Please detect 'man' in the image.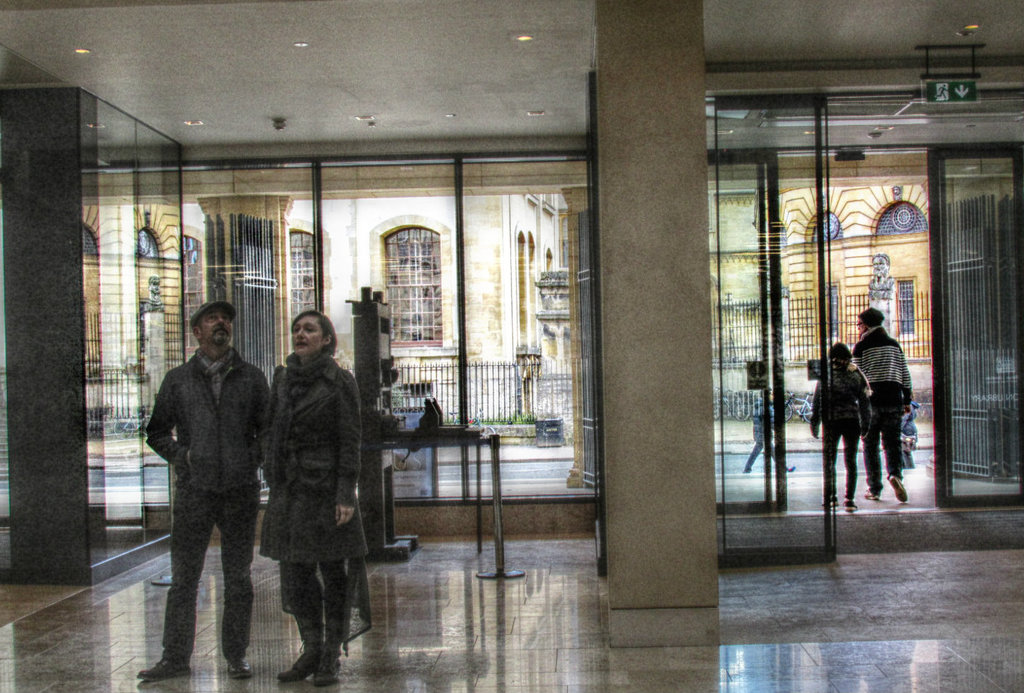
x1=851, y1=300, x2=916, y2=509.
